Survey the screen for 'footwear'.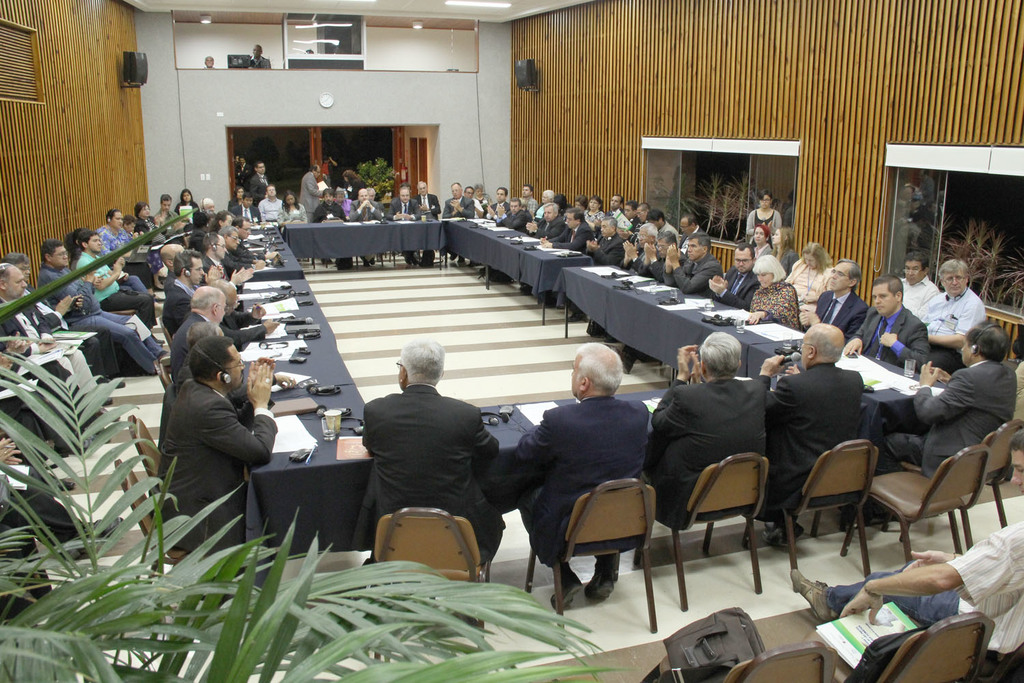
Survey found: region(47, 475, 71, 491).
